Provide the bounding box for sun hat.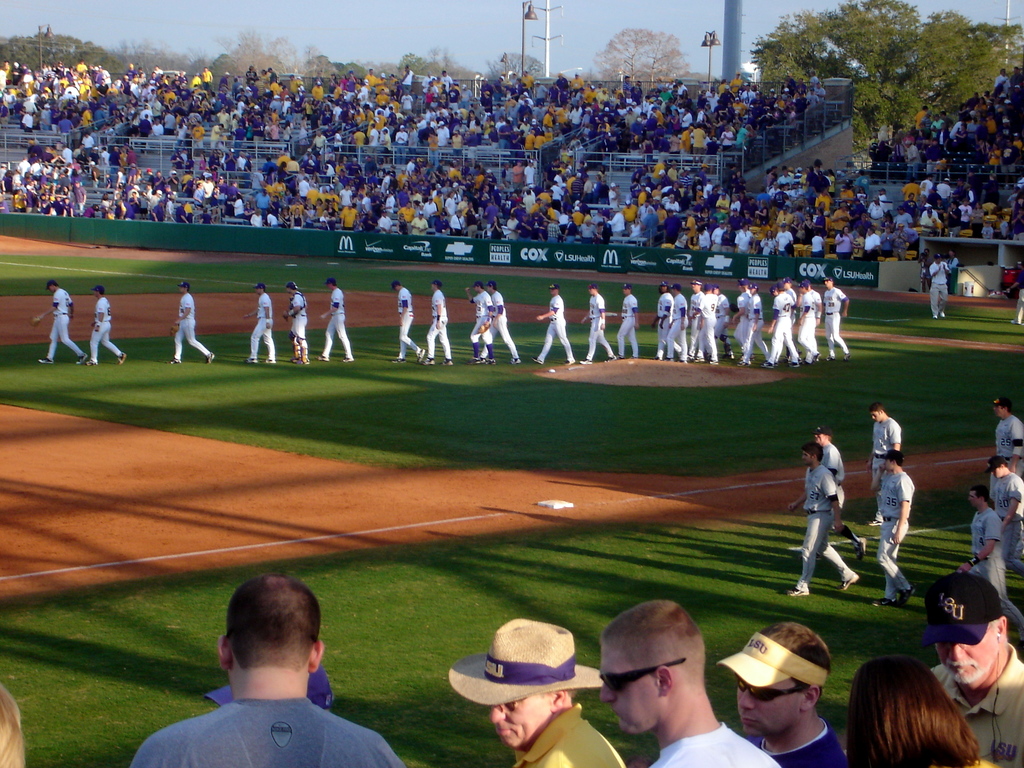
[x1=700, y1=284, x2=716, y2=292].
